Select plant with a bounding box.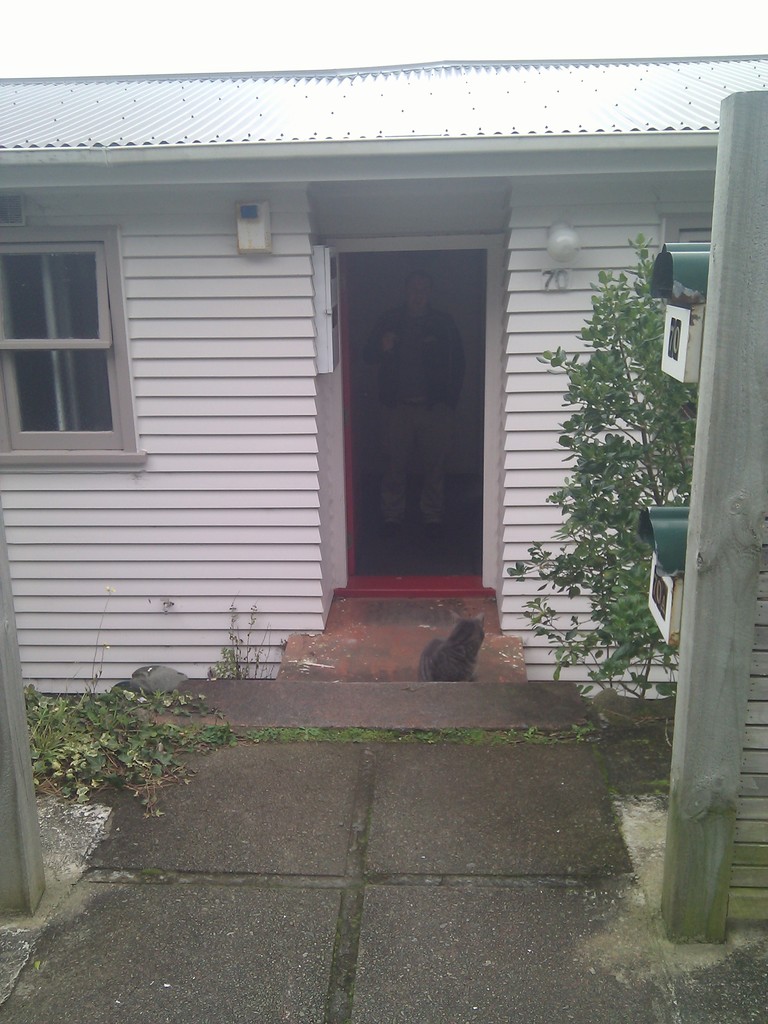
140 722 204 824.
